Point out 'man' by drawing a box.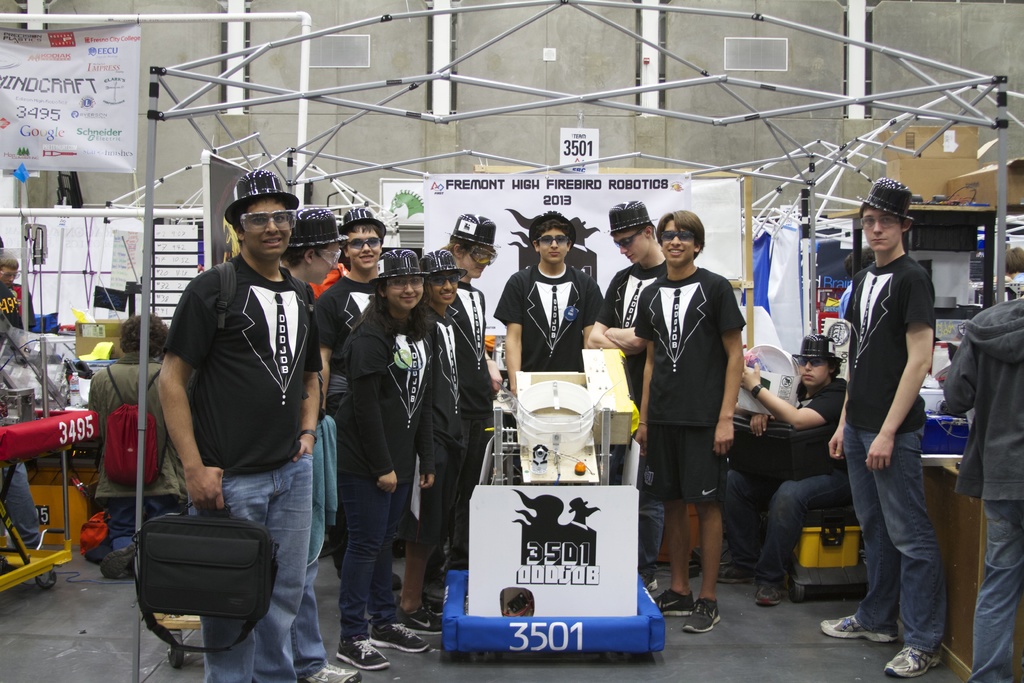
(x1=504, y1=220, x2=613, y2=421).
